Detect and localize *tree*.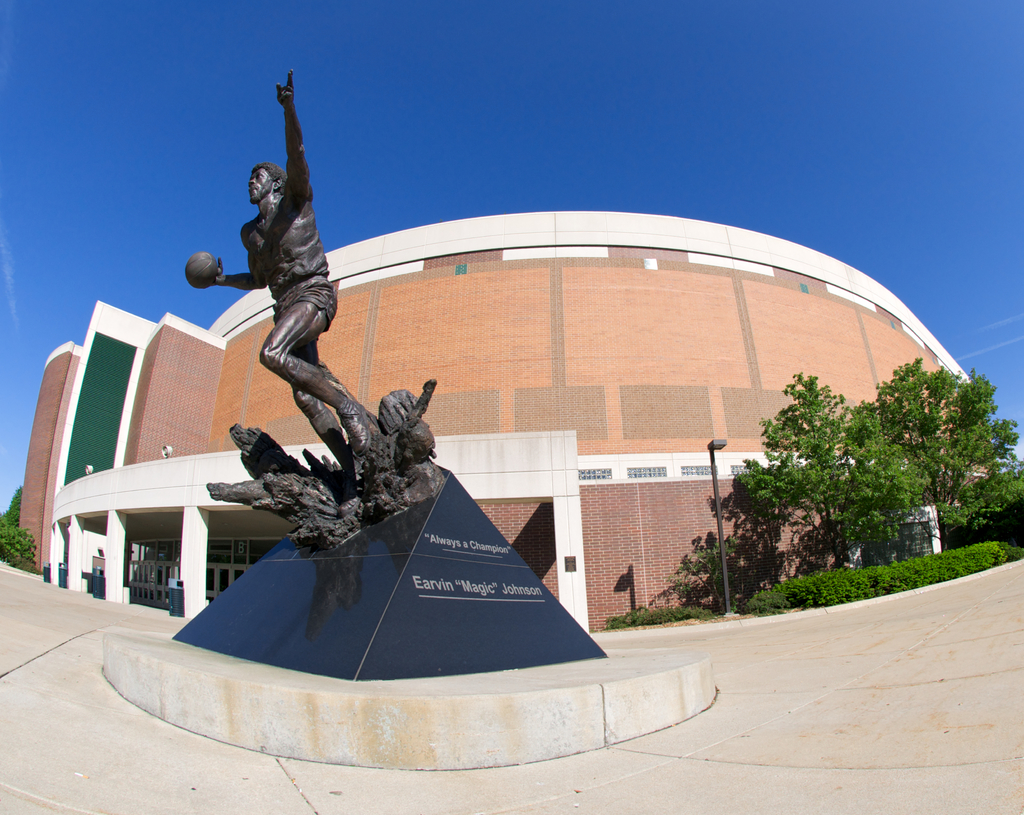
Localized at locate(865, 359, 1023, 562).
